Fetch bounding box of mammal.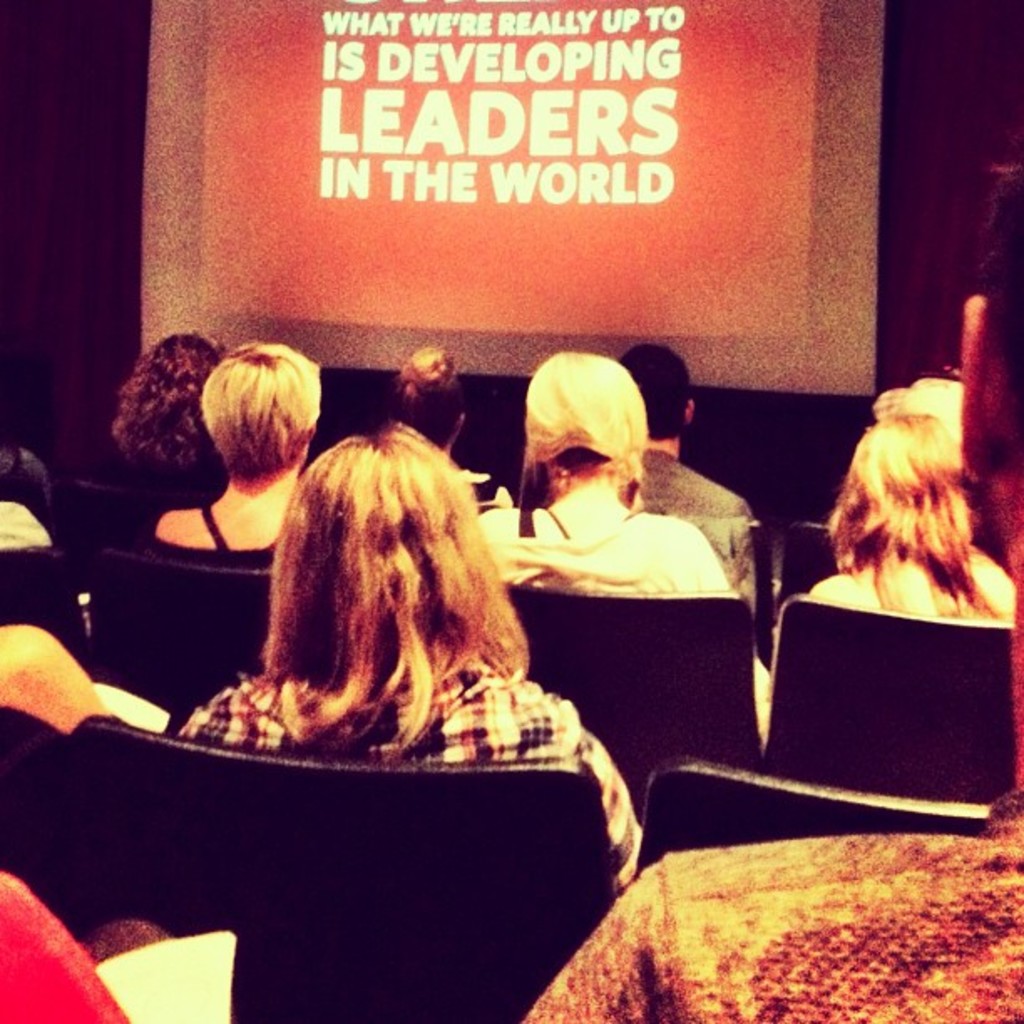
Bbox: l=0, t=868, r=186, b=1022.
